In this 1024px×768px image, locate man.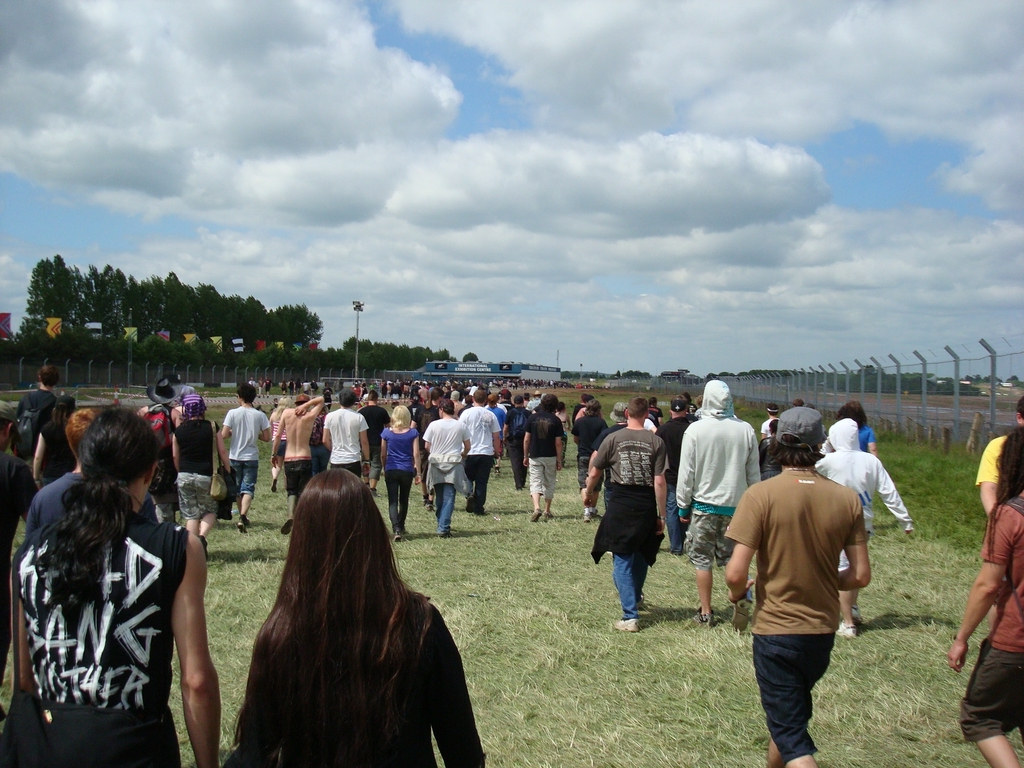
Bounding box: pyautogui.locateOnScreen(458, 389, 499, 519).
